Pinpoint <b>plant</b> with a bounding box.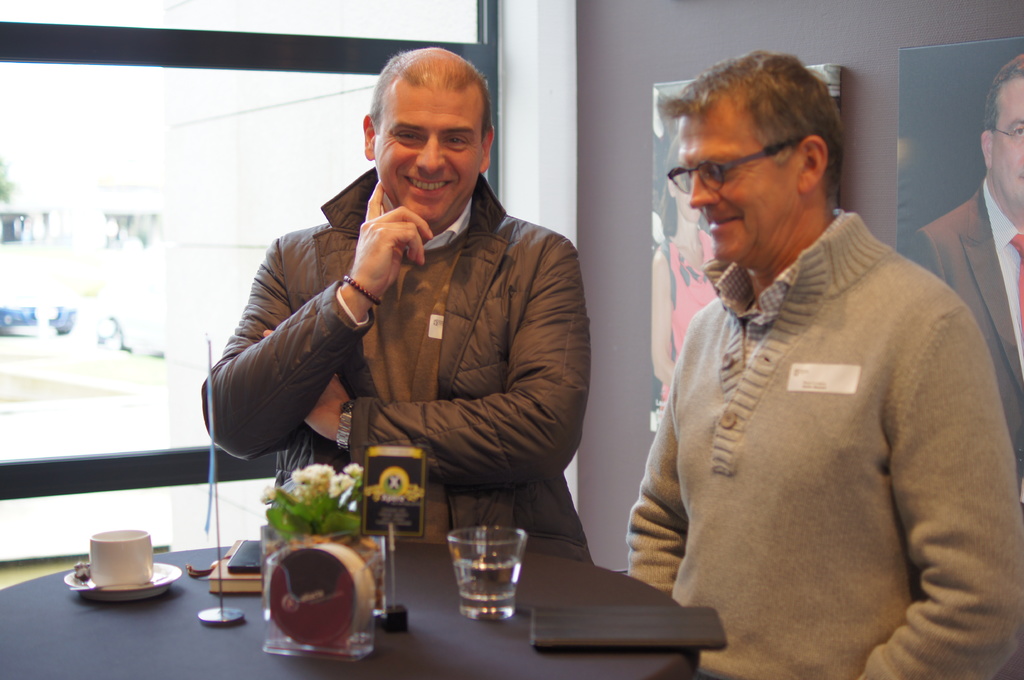
(x1=0, y1=136, x2=9, y2=209).
